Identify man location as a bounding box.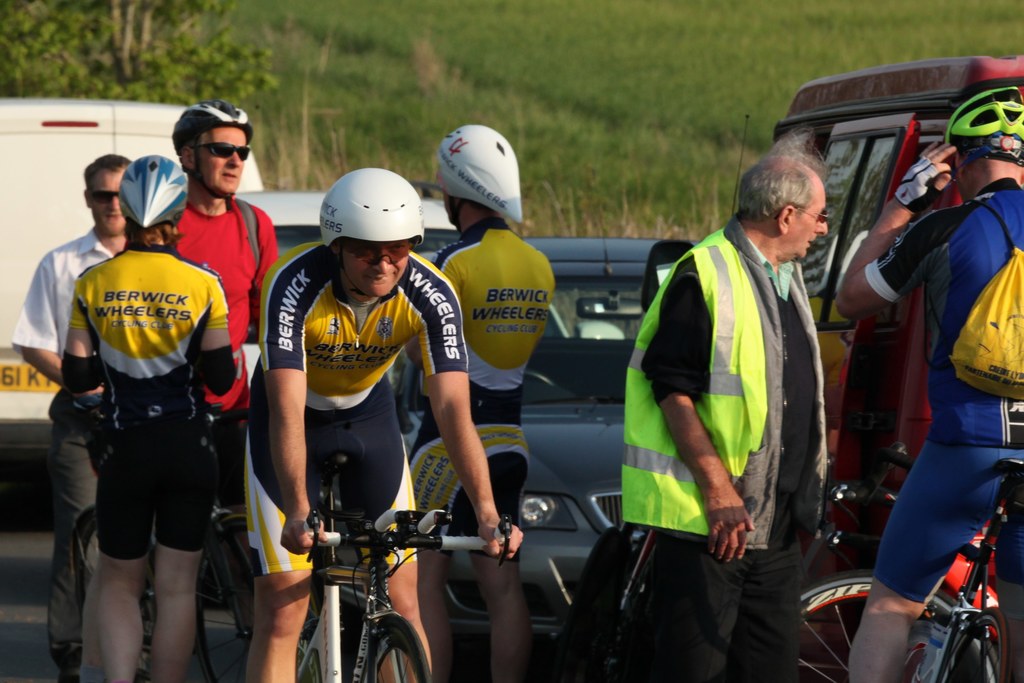
(9, 157, 132, 682).
